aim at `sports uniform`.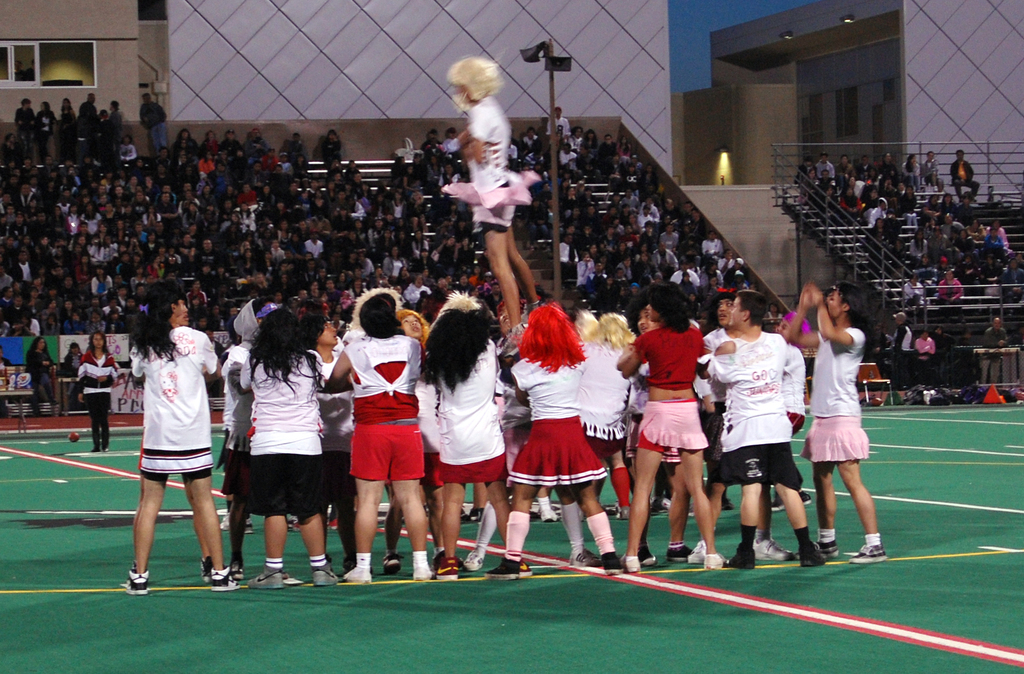
Aimed at x1=810, y1=330, x2=875, y2=457.
